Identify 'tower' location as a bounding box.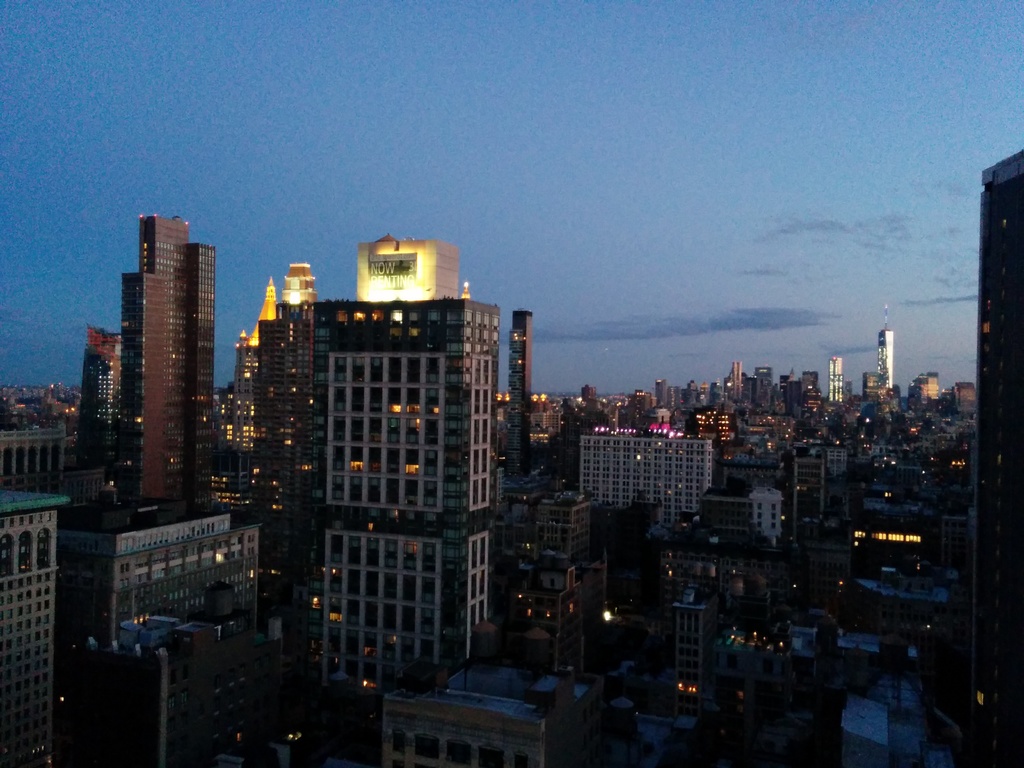
BBox(953, 145, 1023, 746).
